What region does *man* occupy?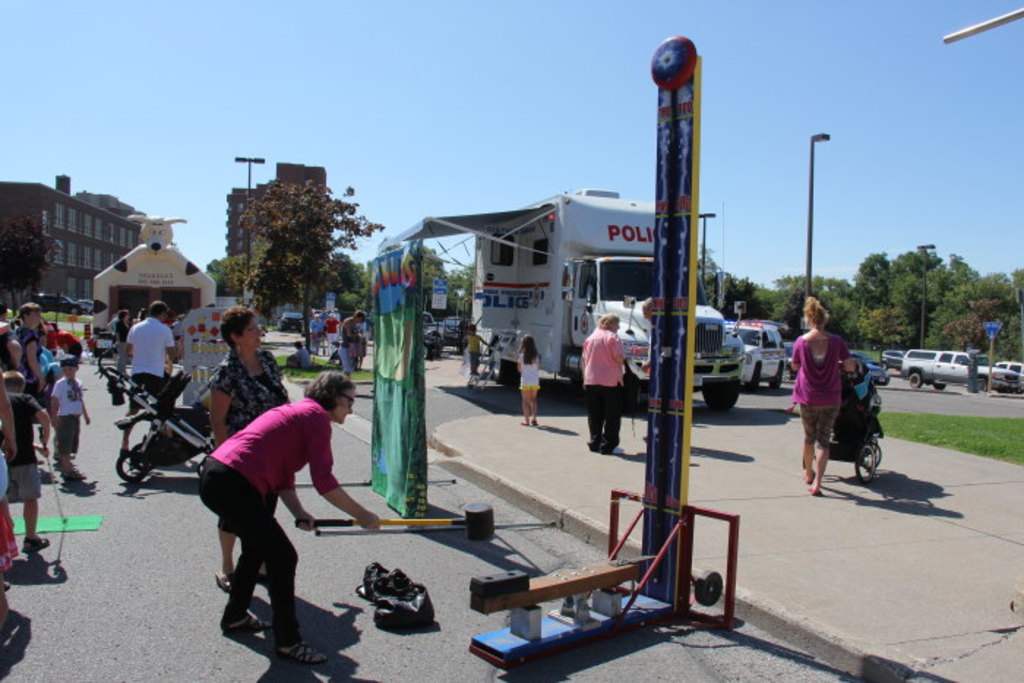
region(341, 310, 361, 377).
